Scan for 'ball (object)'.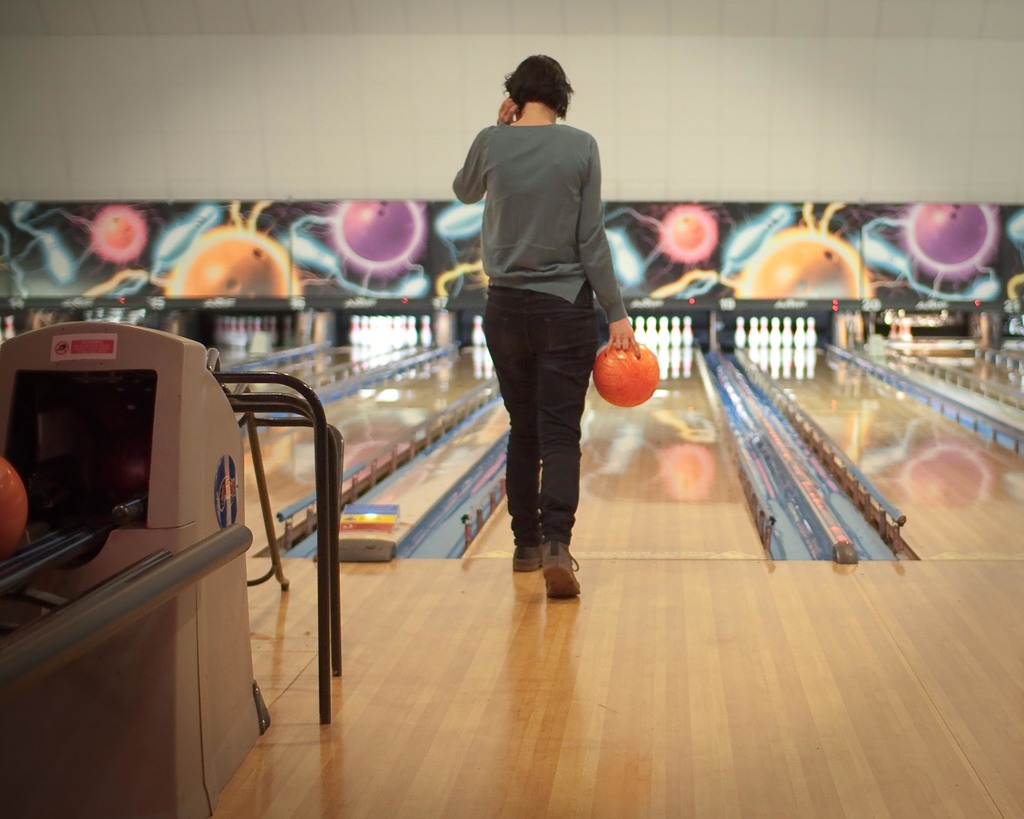
Scan result: locate(335, 194, 420, 259).
